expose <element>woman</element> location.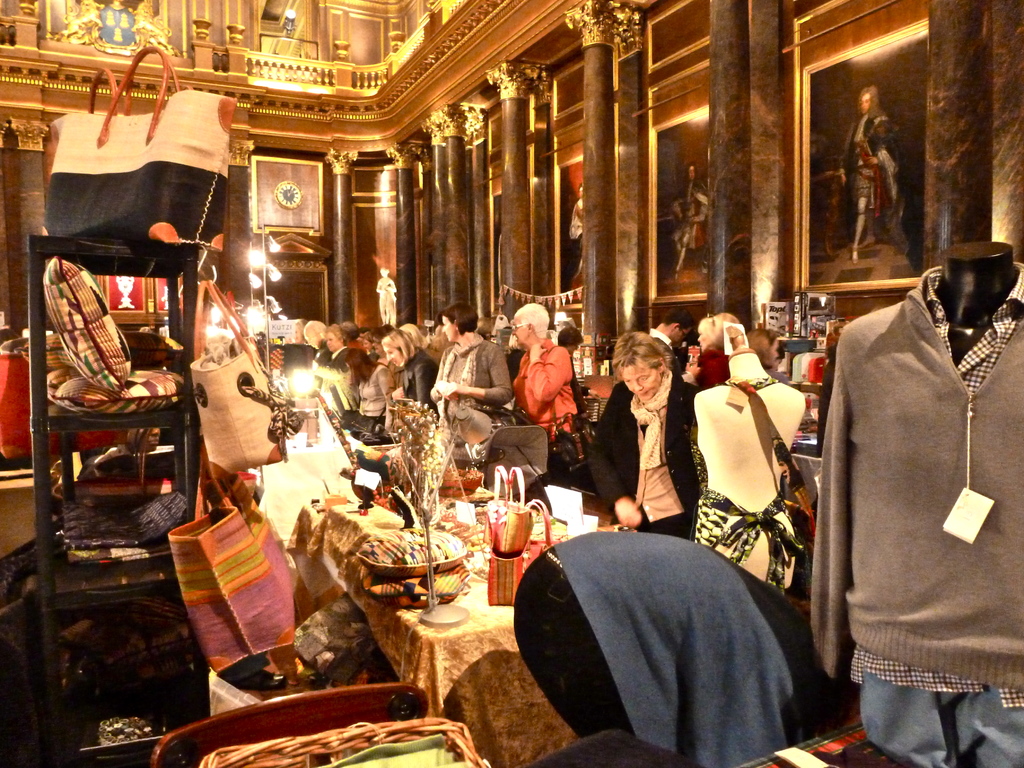
Exposed at BBox(698, 310, 740, 387).
